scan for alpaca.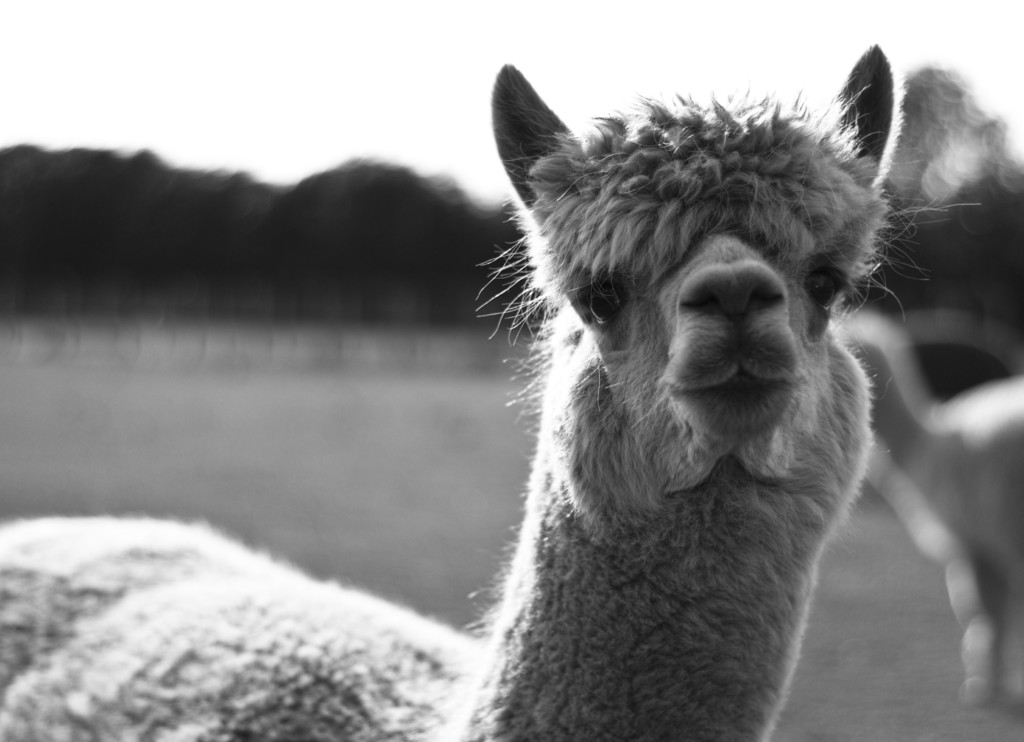
Scan result: <box>0,39,988,741</box>.
